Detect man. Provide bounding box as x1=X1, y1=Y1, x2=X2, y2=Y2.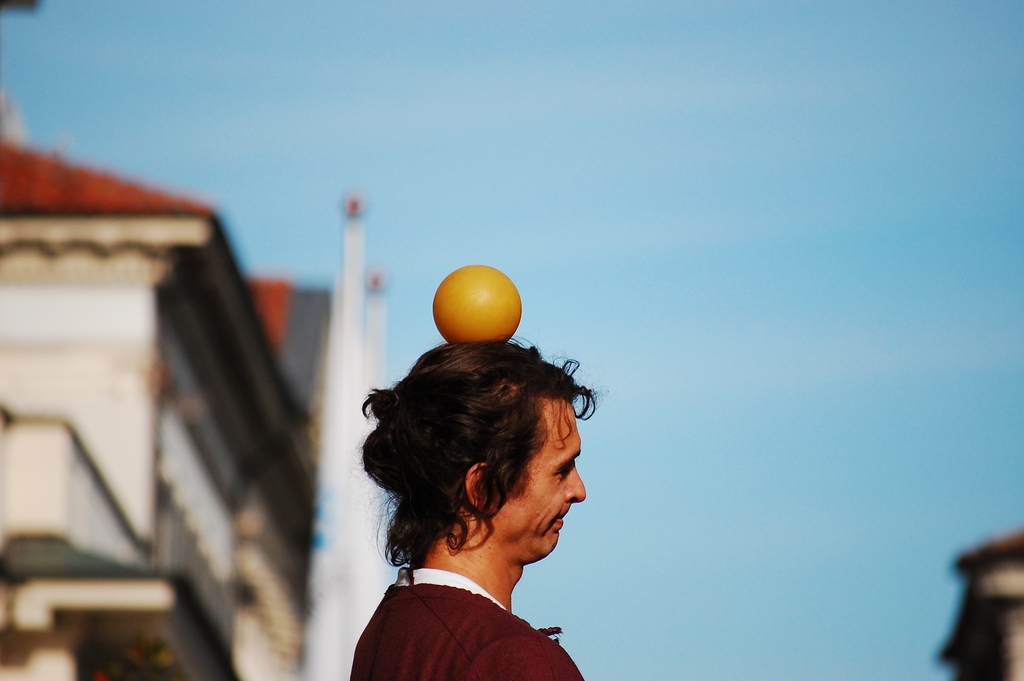
x1=329, y1=314, x2=646, y2=670.
